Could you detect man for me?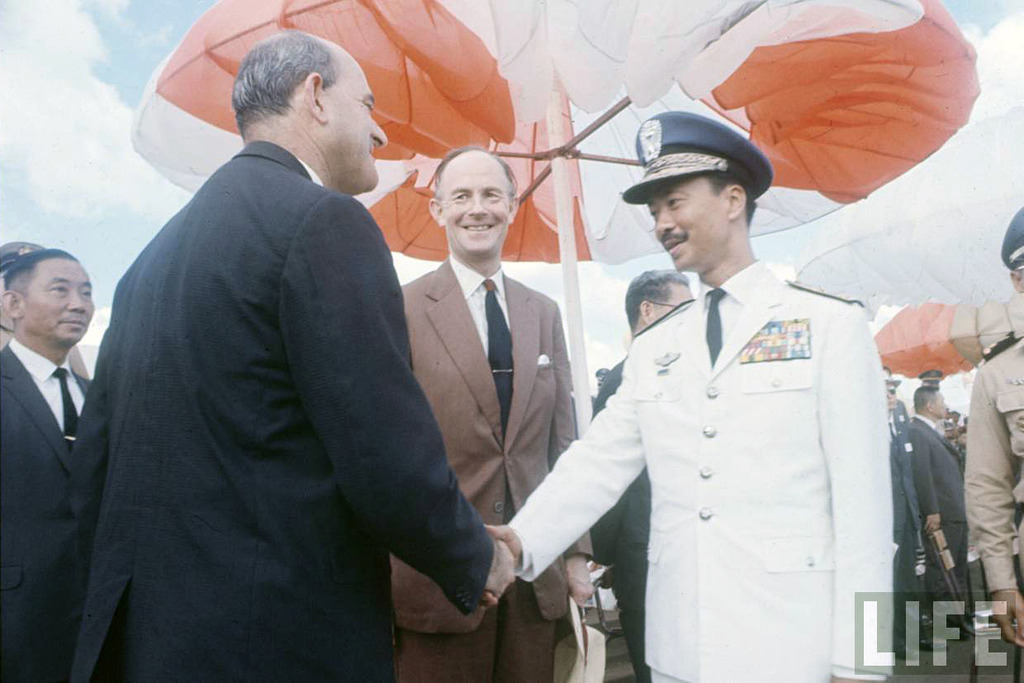
Detection result: {"left": 586, "top": 265, "right": 692, "bottom": 682}.
